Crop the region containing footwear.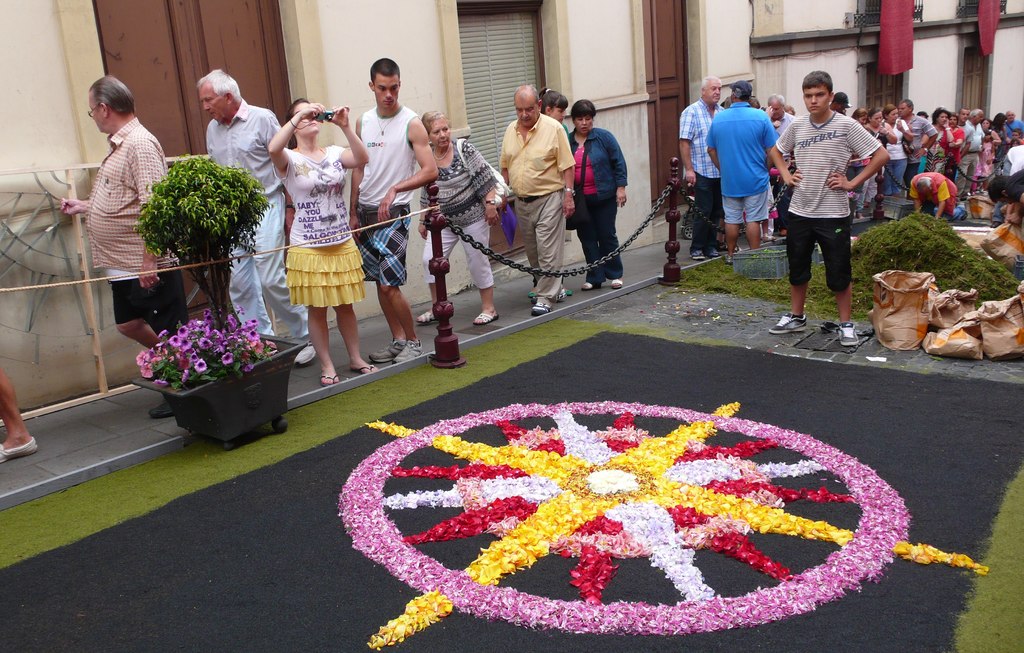
Crop region: [left=713, top=238, right=727, bottom=248].
